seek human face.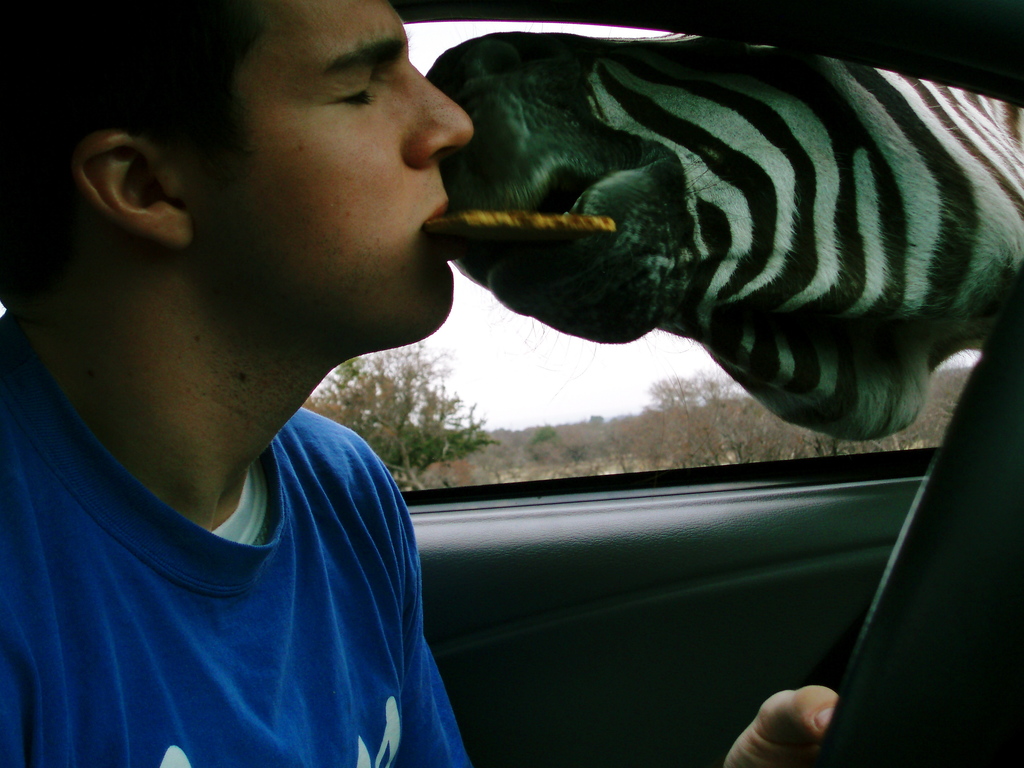
x1=182 y1=0 x2=476 y2=344.
